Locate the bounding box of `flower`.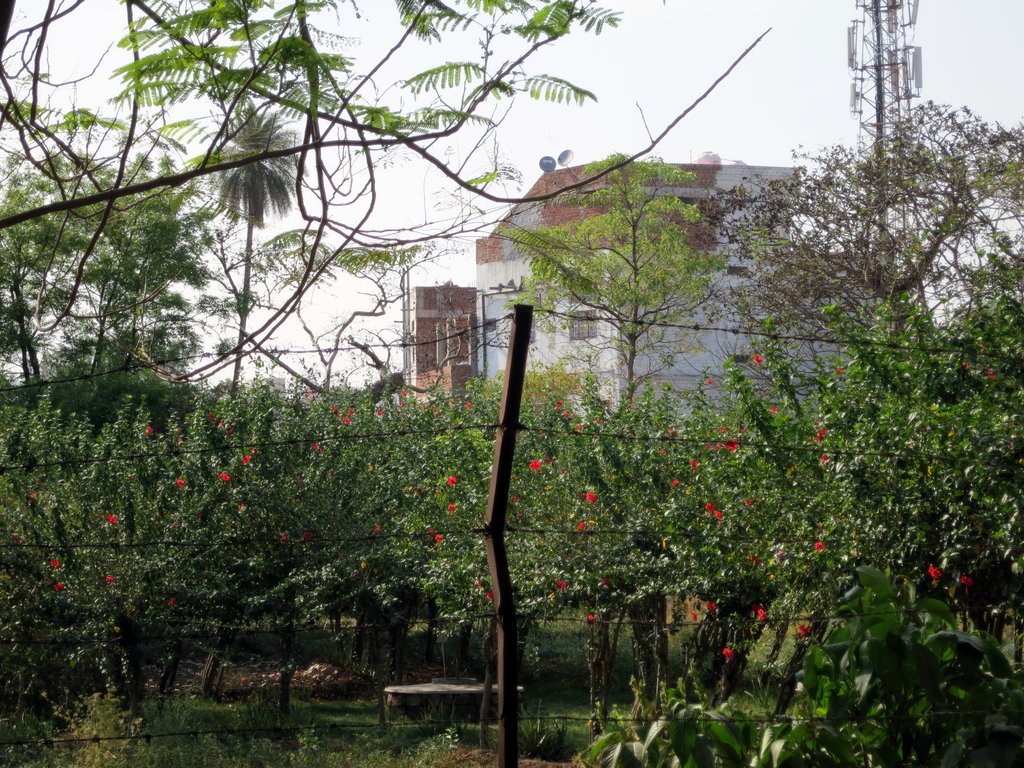
Bounding box: select_region(925, 560, 945, 579).
